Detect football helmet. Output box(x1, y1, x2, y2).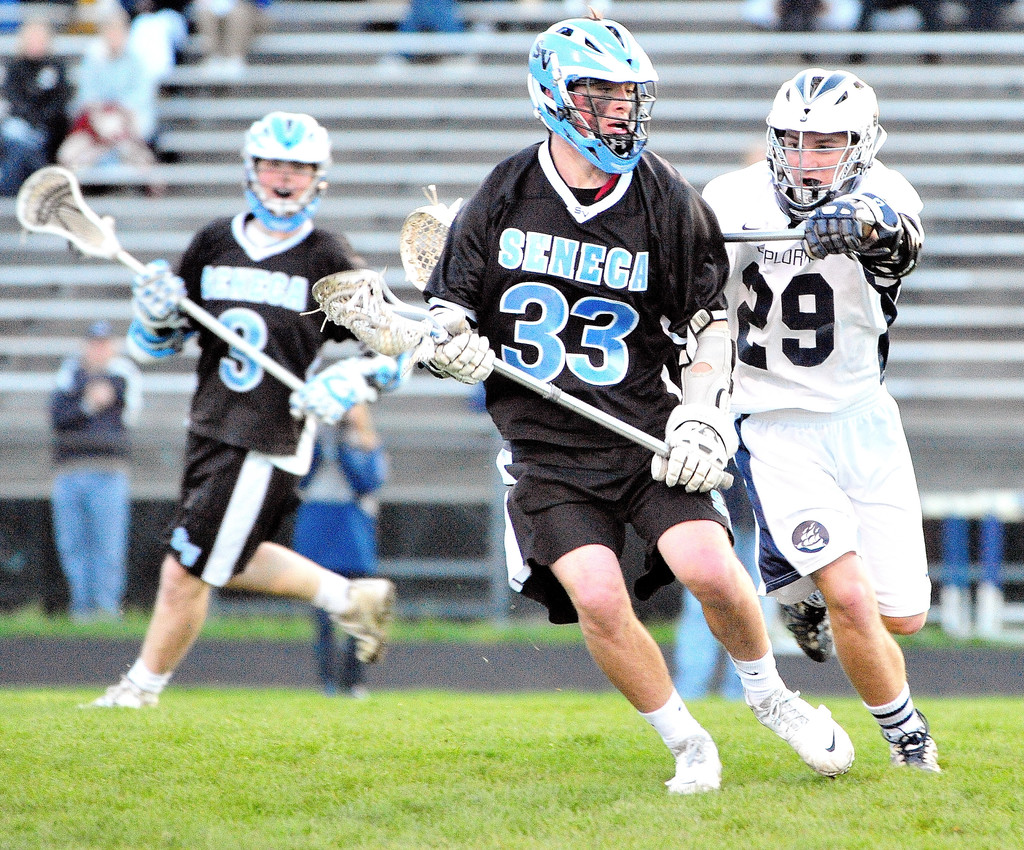
box(536, 11, 666, 176).
